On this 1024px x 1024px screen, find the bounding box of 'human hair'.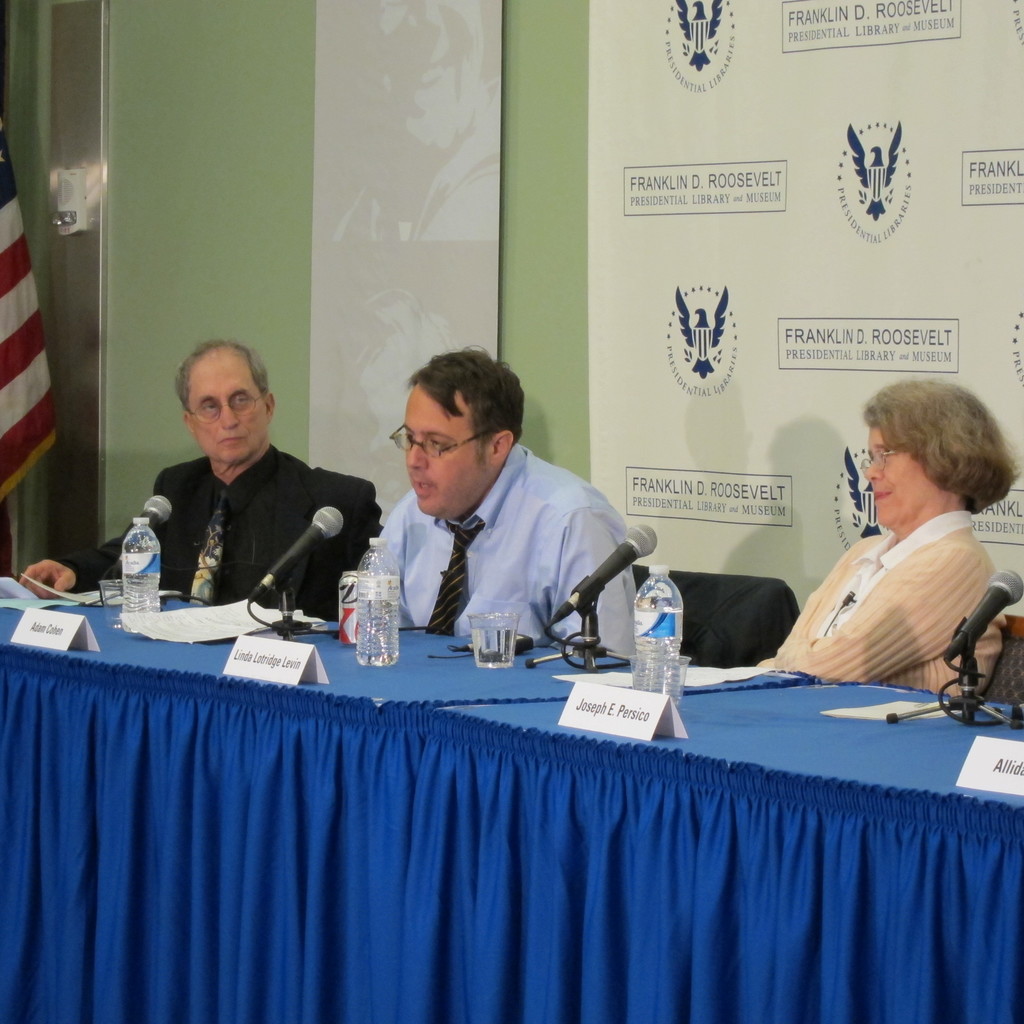
Bounding box: box(404, 348, 526, 460).
